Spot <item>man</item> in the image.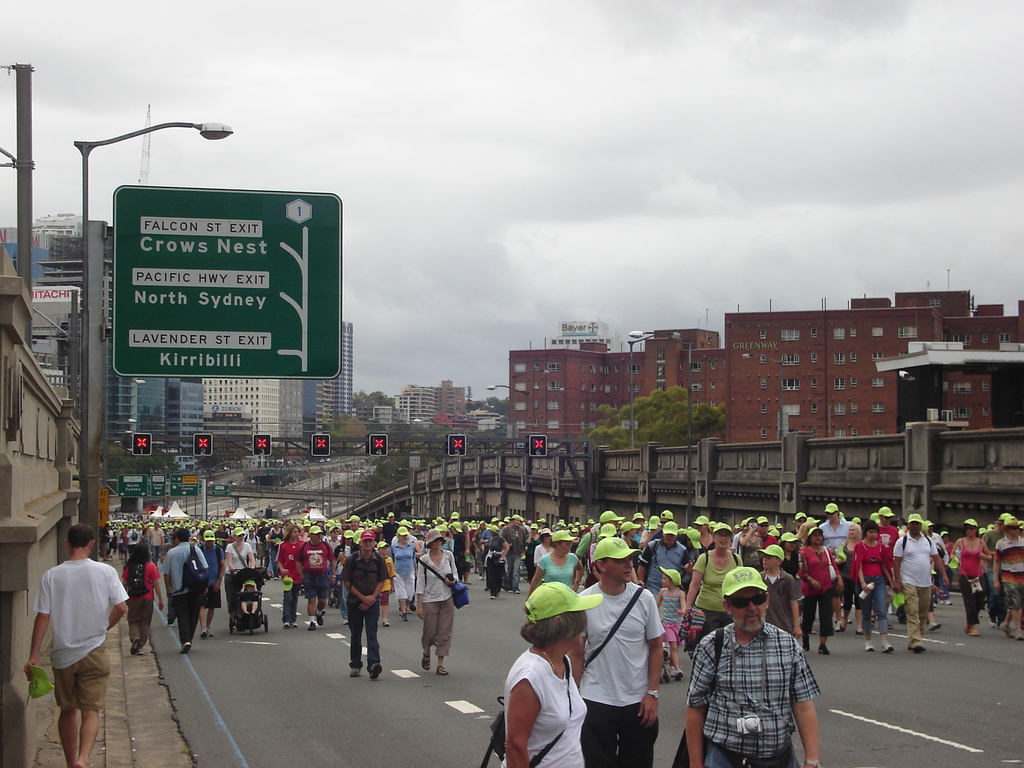
<item>man</item> found at box(565, 537, 665, 767).
